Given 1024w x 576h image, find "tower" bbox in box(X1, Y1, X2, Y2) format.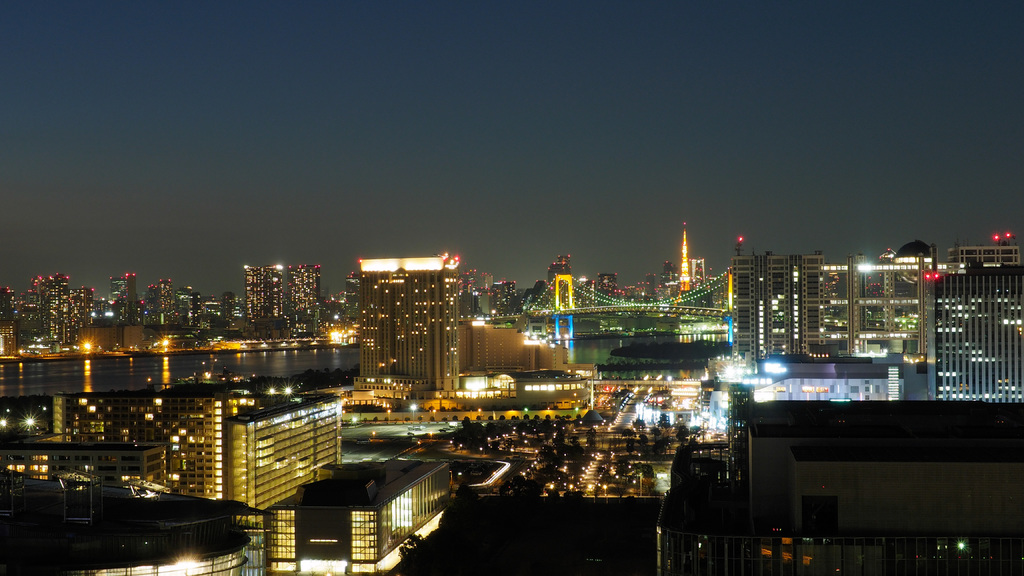
box(725, 249, 932, 362).
